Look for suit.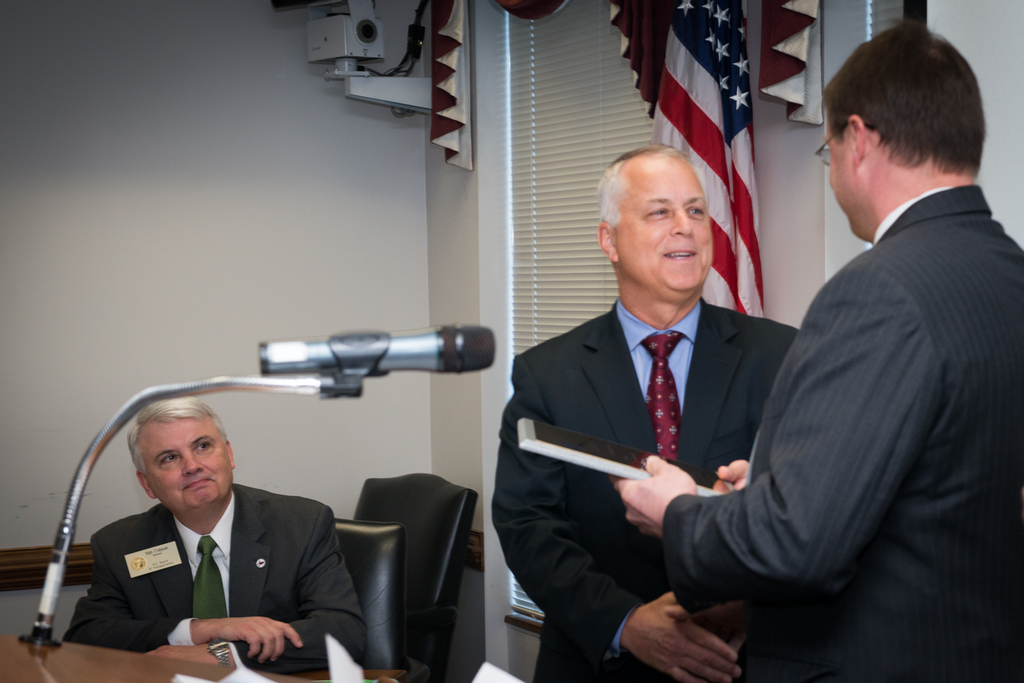
Found: {"left": 490, "top": 294, "right": 795, "bottom": 682}.
